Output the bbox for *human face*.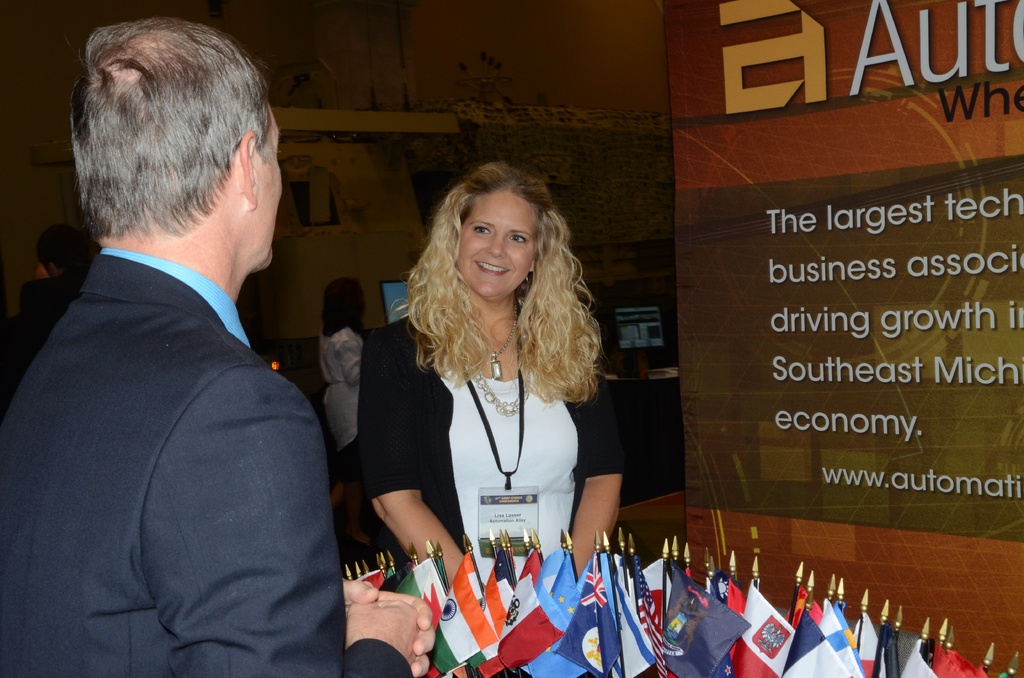
locate(463, 186, 541, 307).
